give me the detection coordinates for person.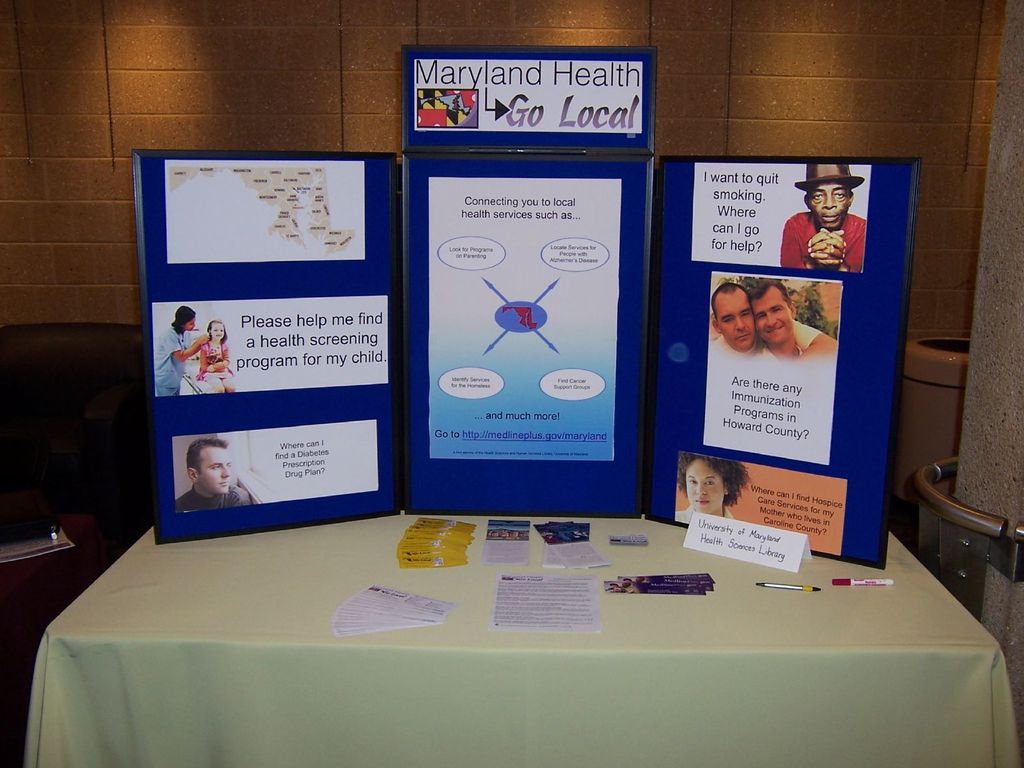
Rect(198, 323, 236, 392).
